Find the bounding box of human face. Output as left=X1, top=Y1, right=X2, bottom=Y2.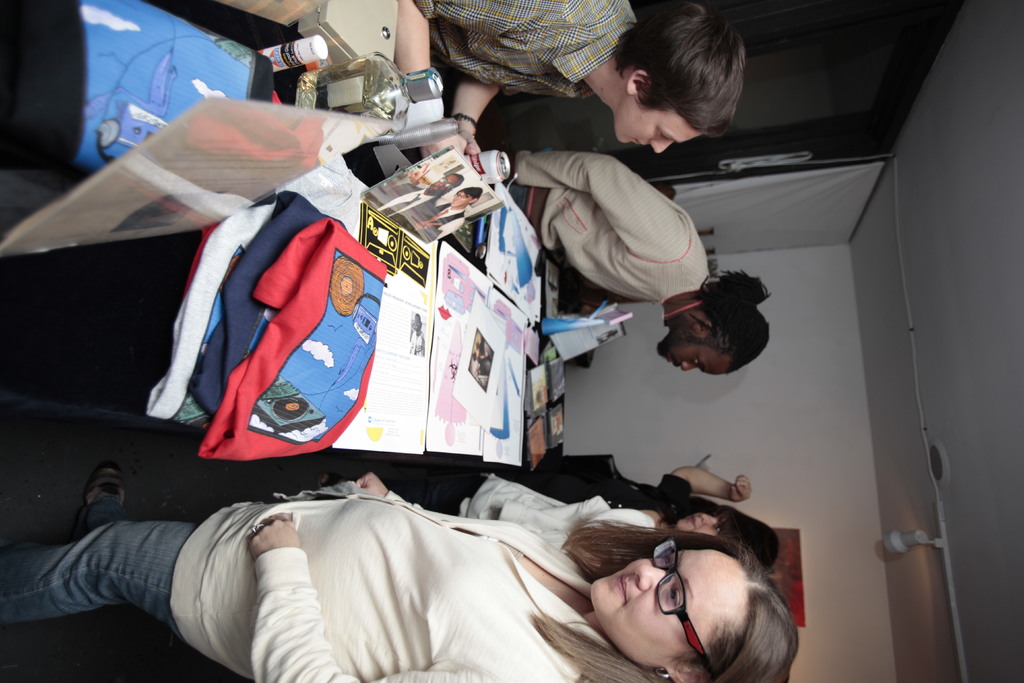
left=614, top=101, right=700, bottom=154.
